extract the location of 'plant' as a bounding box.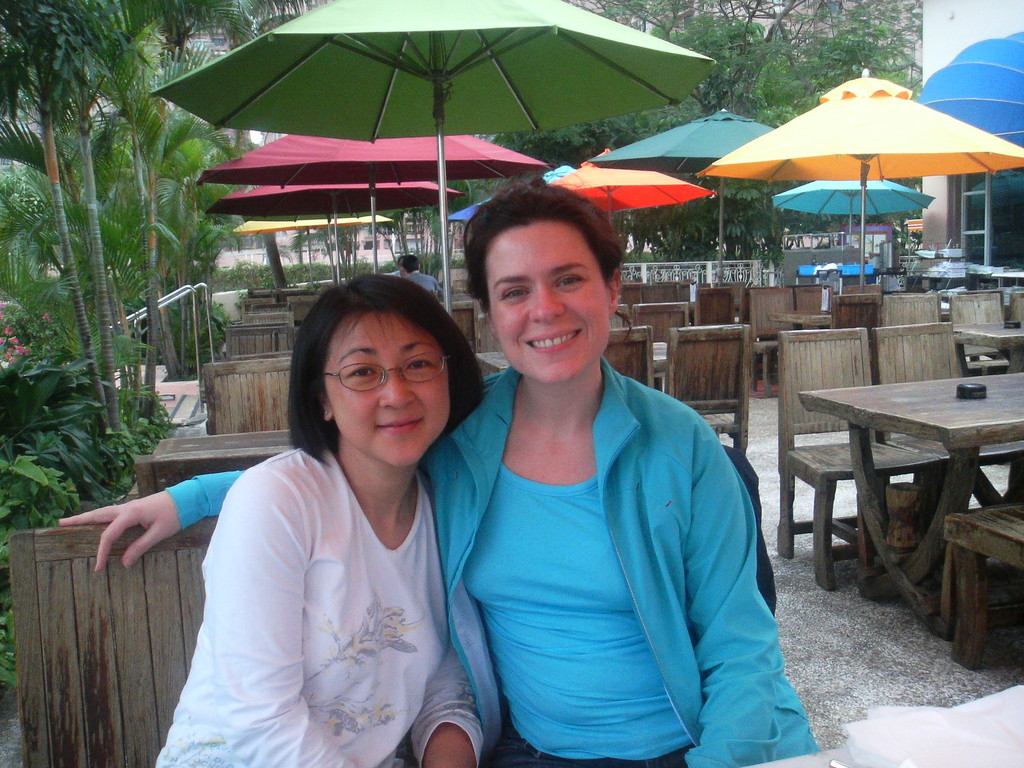
l=97, t=31, r=266, b=383.
